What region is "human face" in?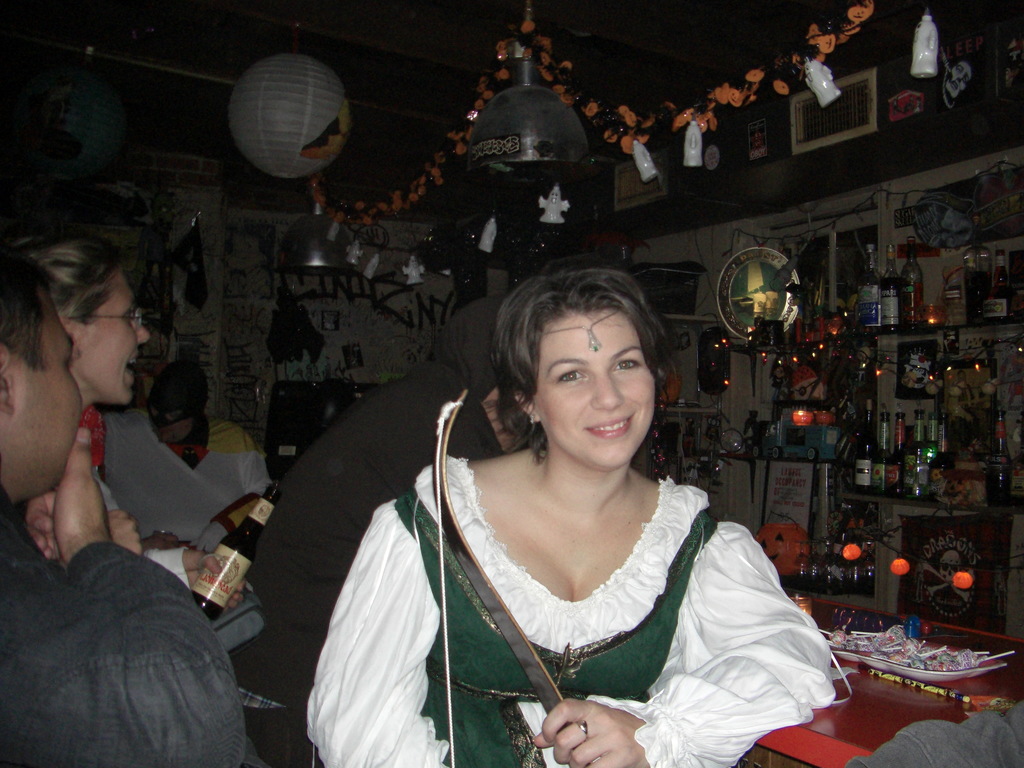
[left=80, top=267, right=154, bottom=402].
